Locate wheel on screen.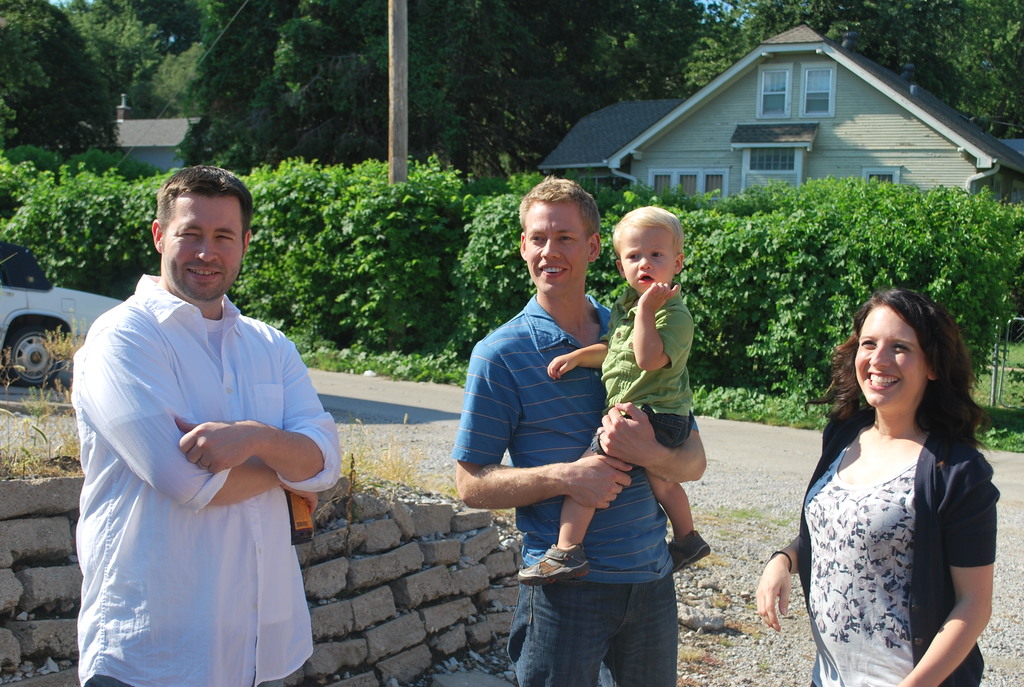
On screen at <box>3,322,61,387</box>.
